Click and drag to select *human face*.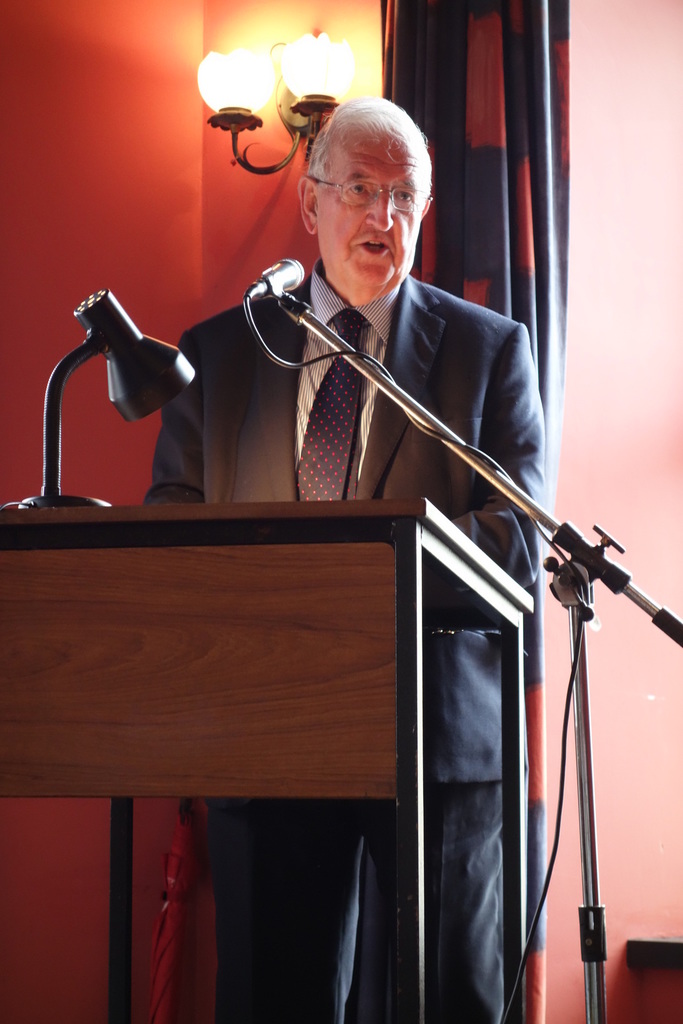
Selection: <box>305,111,424,294</box>.
